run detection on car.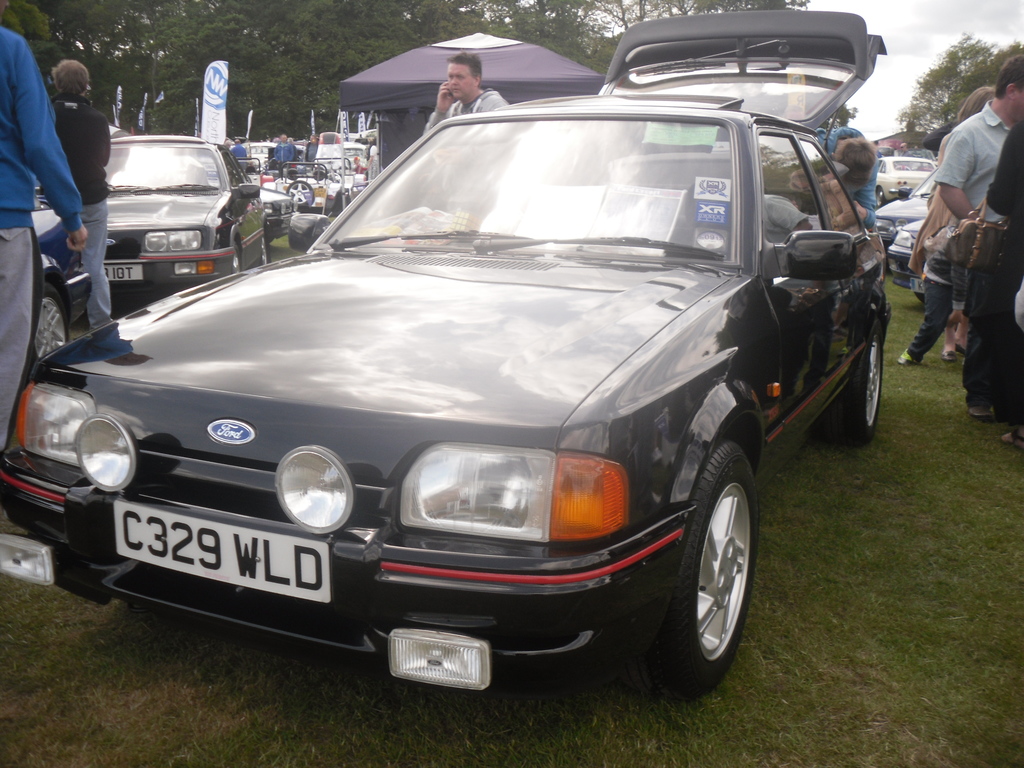
Result: x1=890, y1=223, x2=920, y2=276.
